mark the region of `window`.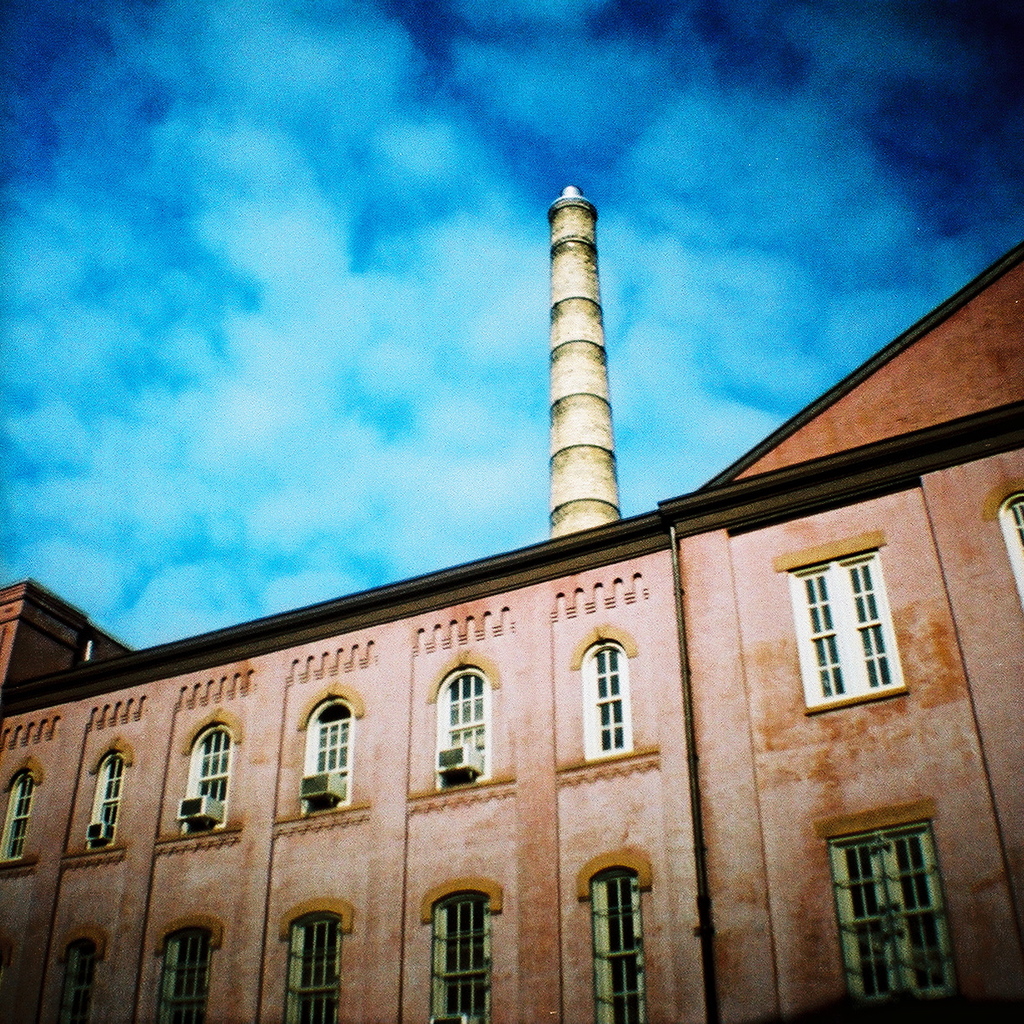
Region: rect(298, 690, 356, 803).
